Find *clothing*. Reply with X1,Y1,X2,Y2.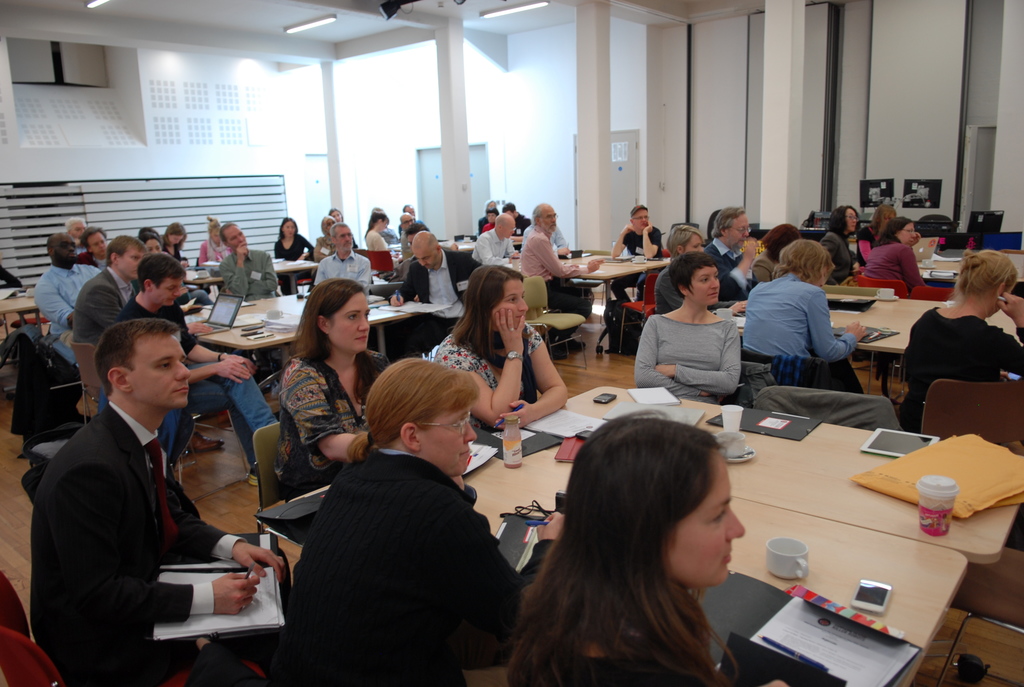
524,231,596,312.
